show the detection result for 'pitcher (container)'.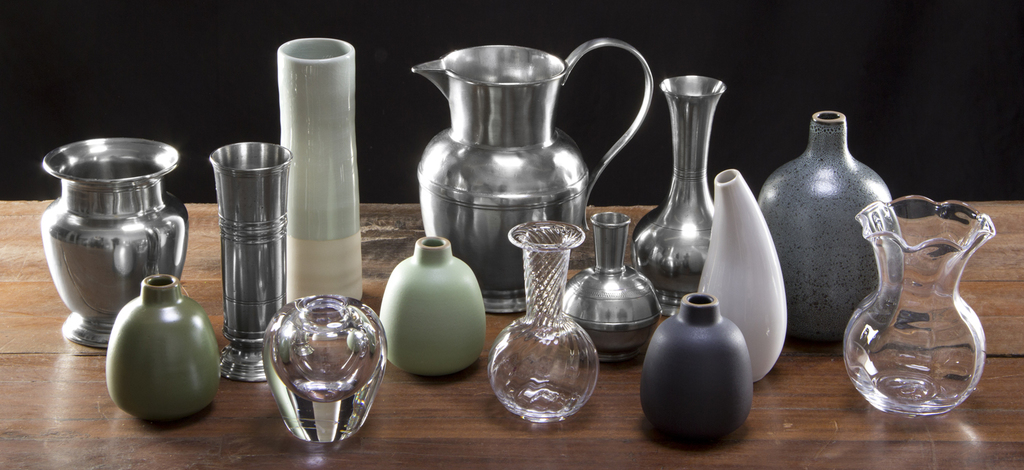
418/40/653/312.
